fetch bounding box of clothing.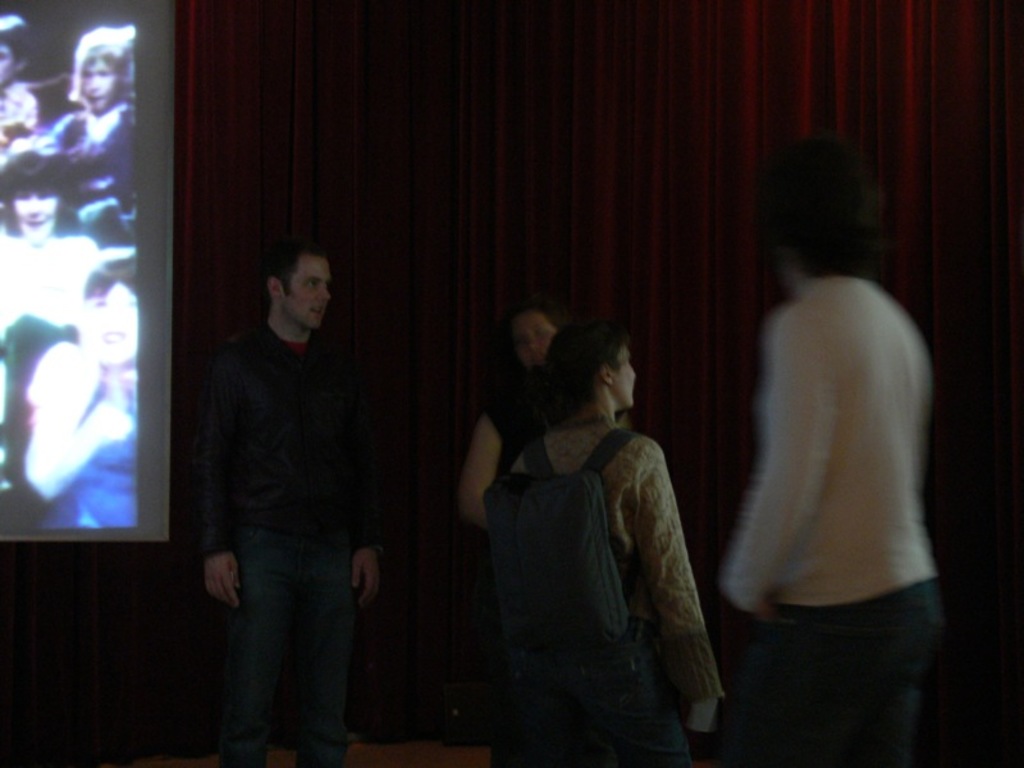
Bbox: 0, 69, 65, 152.
